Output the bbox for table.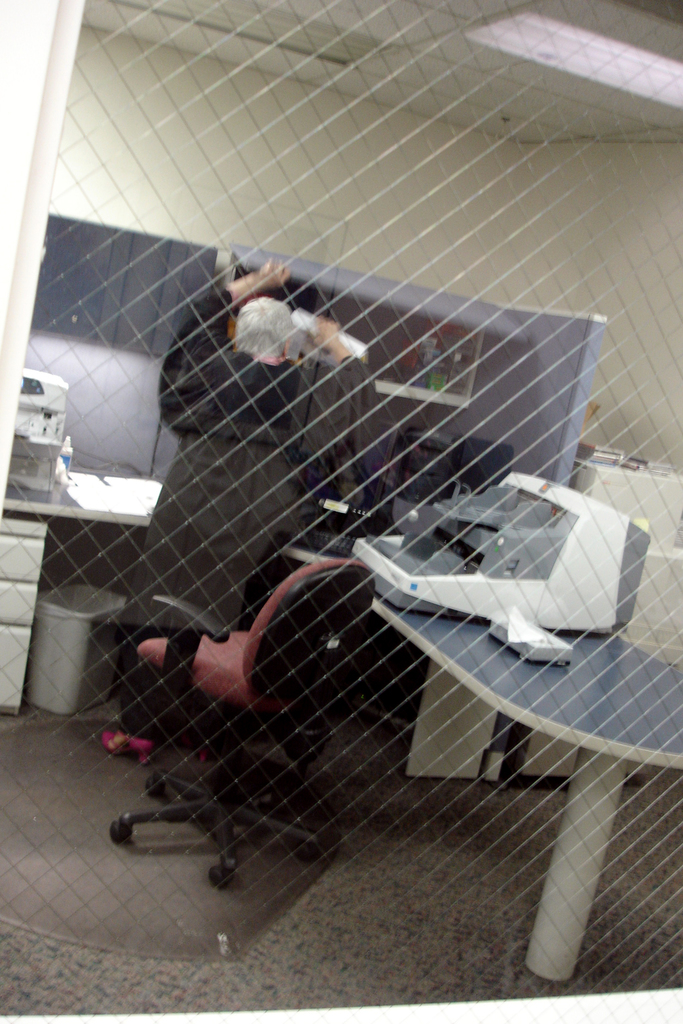
(359,594,682,975).
